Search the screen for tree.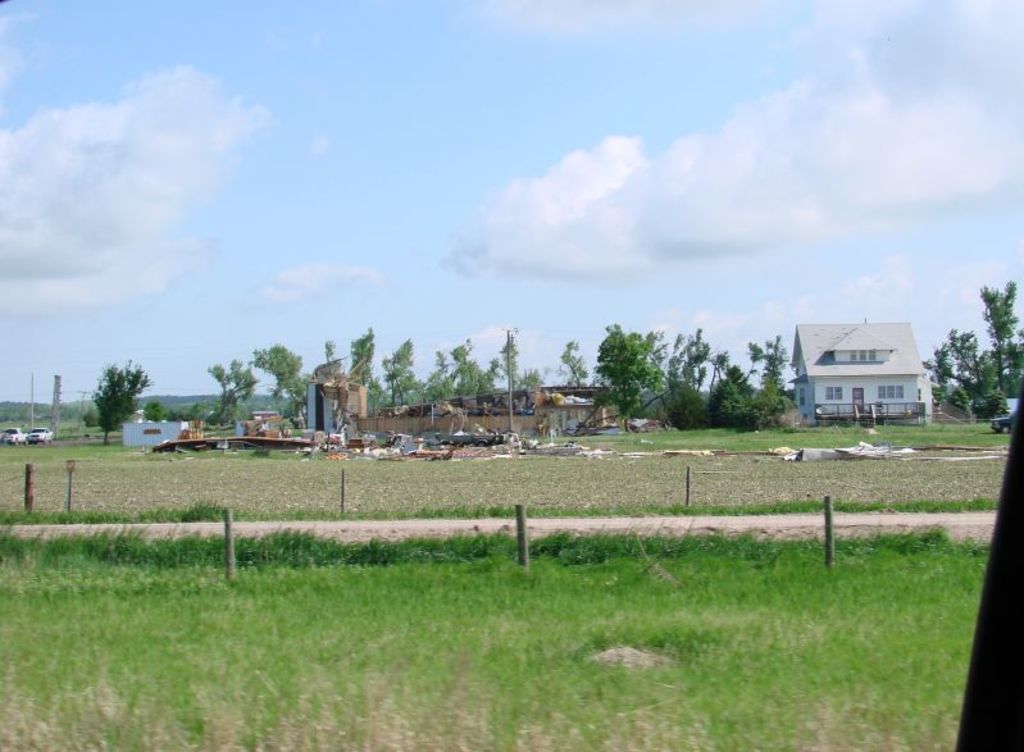
Found at x1=477 y1=356 x2=502 y2=395.
